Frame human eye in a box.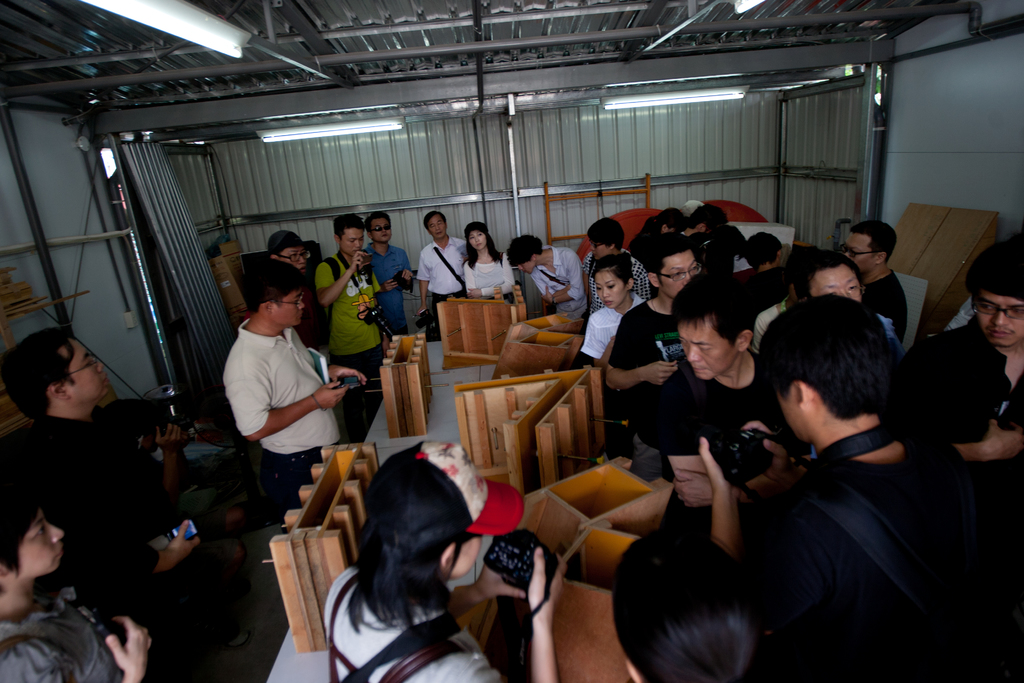
detection(358, 238, 365, 245).
